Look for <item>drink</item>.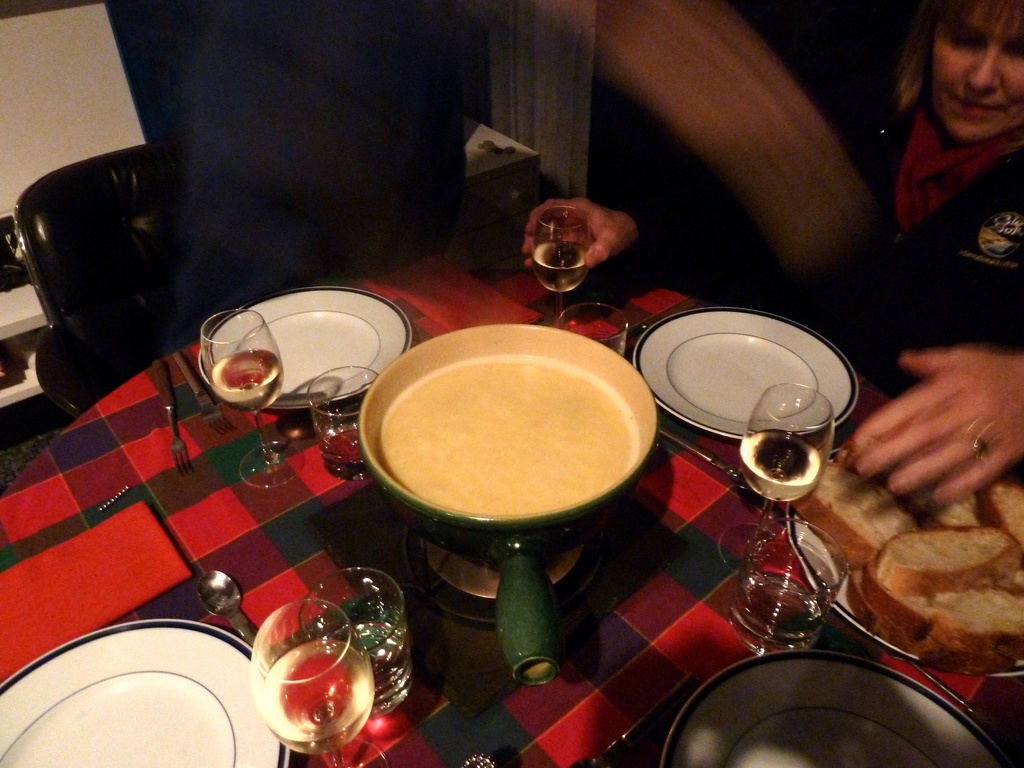
Found: x1=305, y1=369, x2=378, y2=482.
